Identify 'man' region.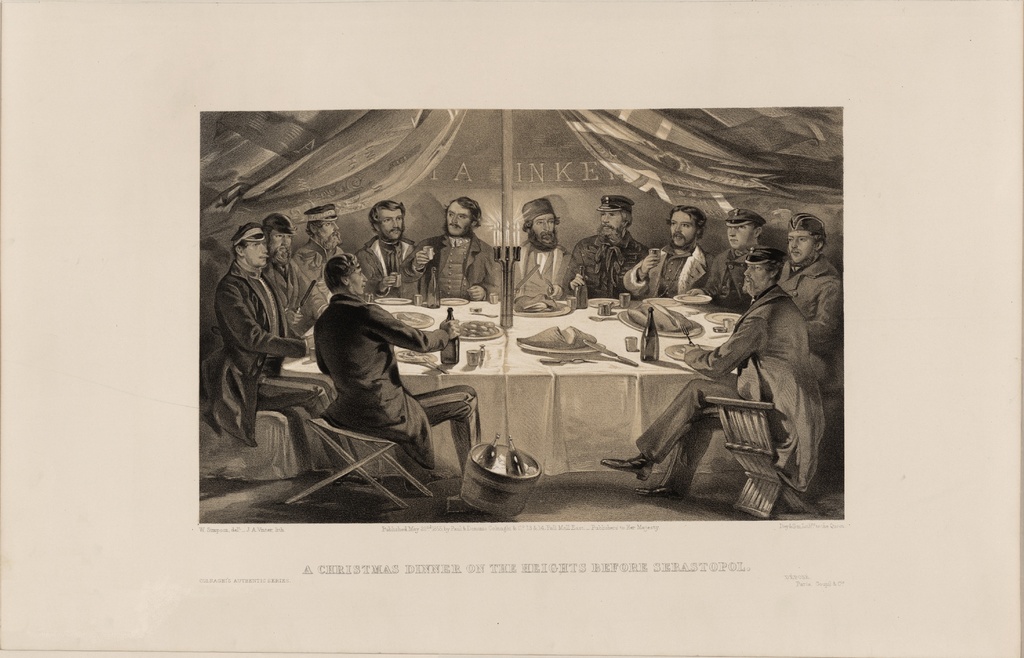
Region: bbox=(684, 208, 773, 303).
